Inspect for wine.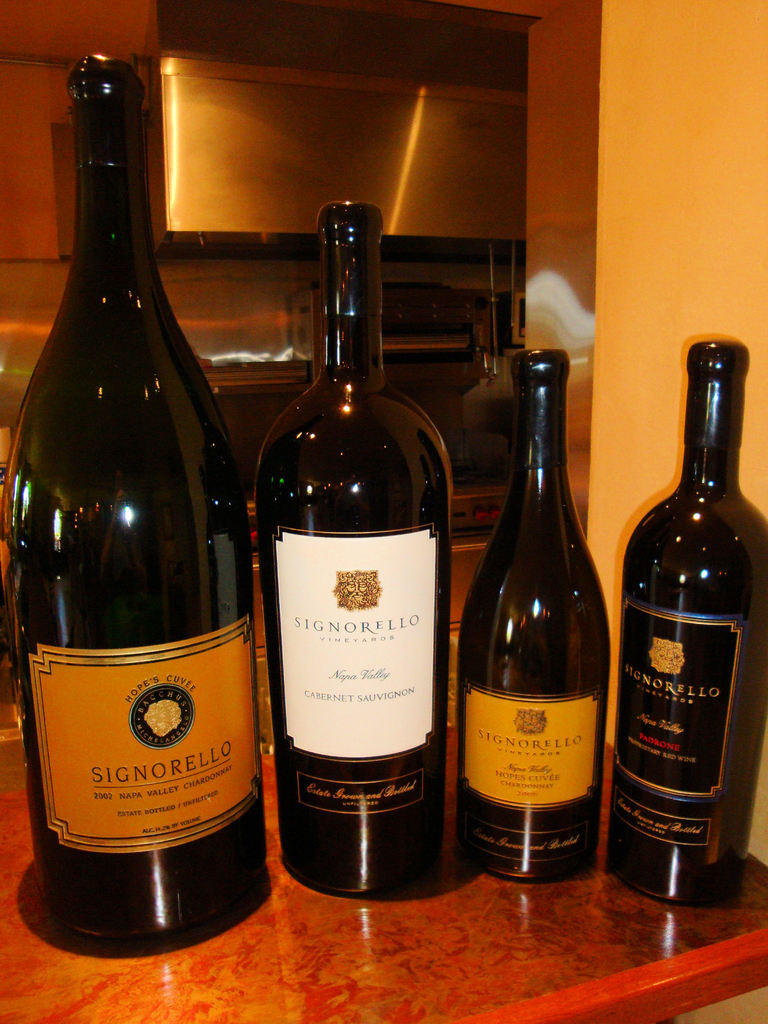
Inspection: 0, 61, 275, 956.
